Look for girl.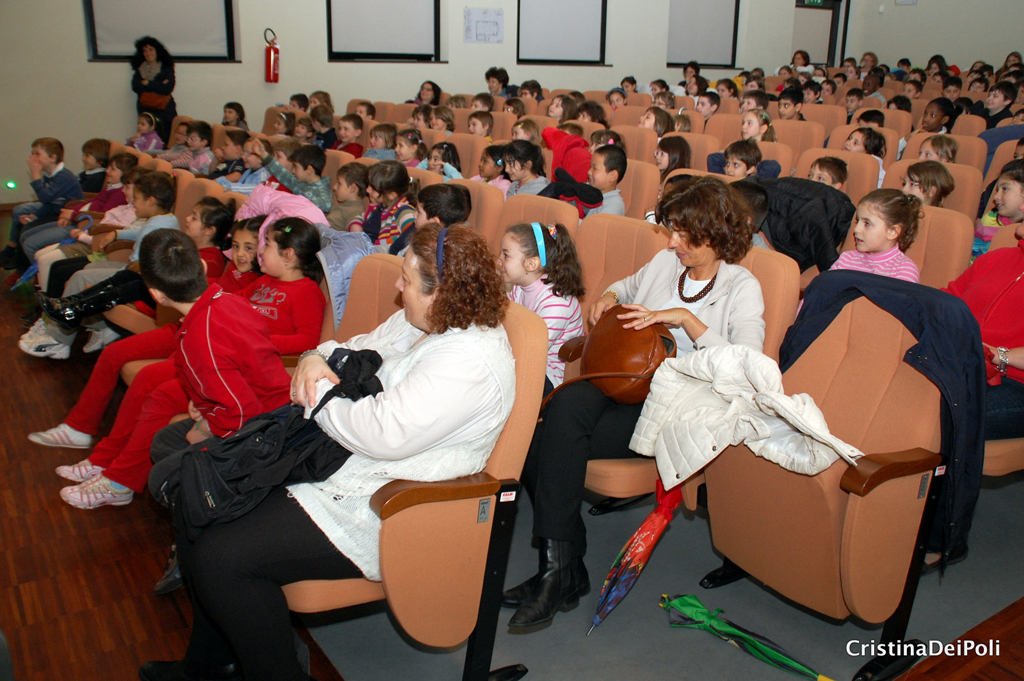
Found: {"x1": 270, "y1": 112, "x2": 293, "y2": 141}.
